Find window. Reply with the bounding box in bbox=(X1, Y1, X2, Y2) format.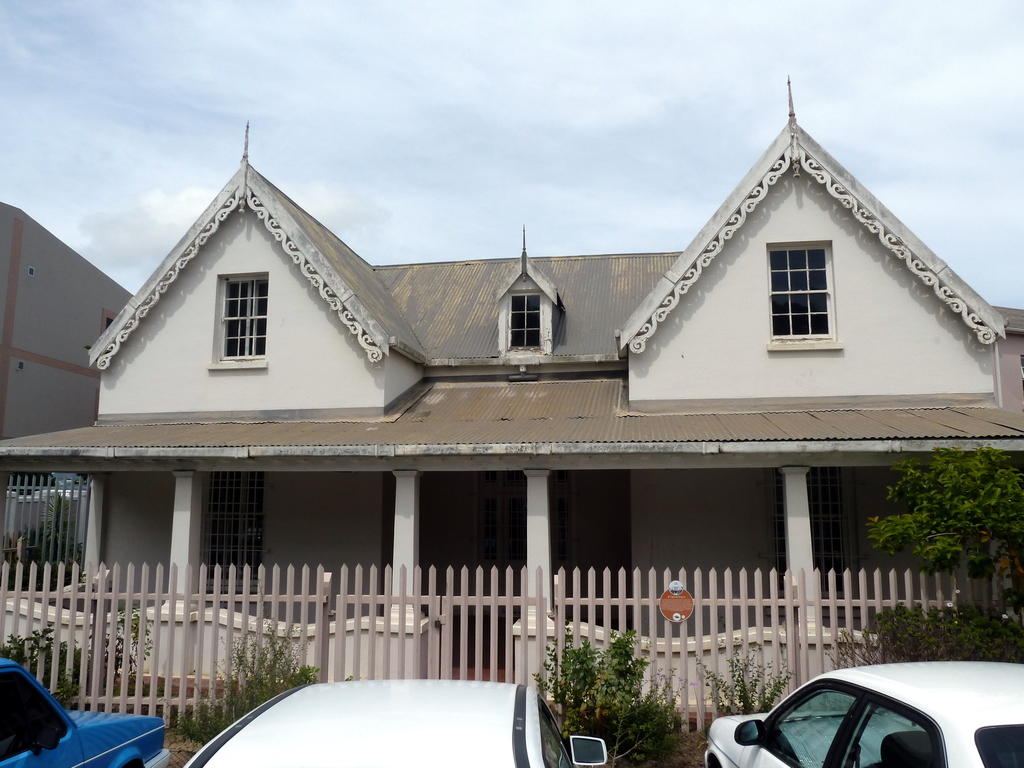
bbox=(206, 269, 269, 367).
